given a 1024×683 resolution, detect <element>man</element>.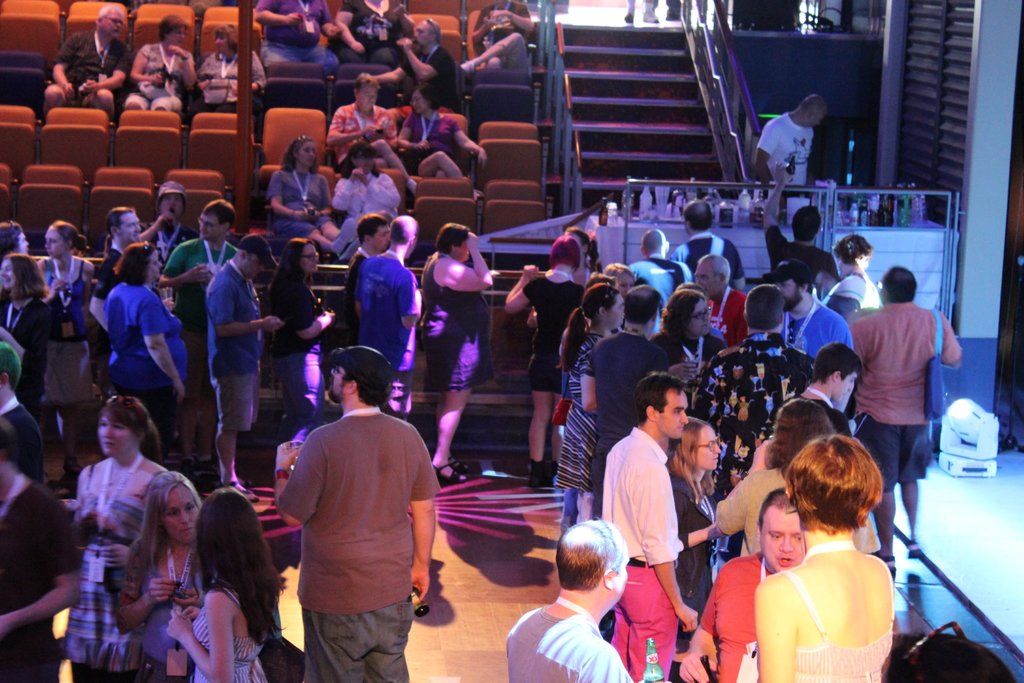
rect(345, 211, 394, 343).
